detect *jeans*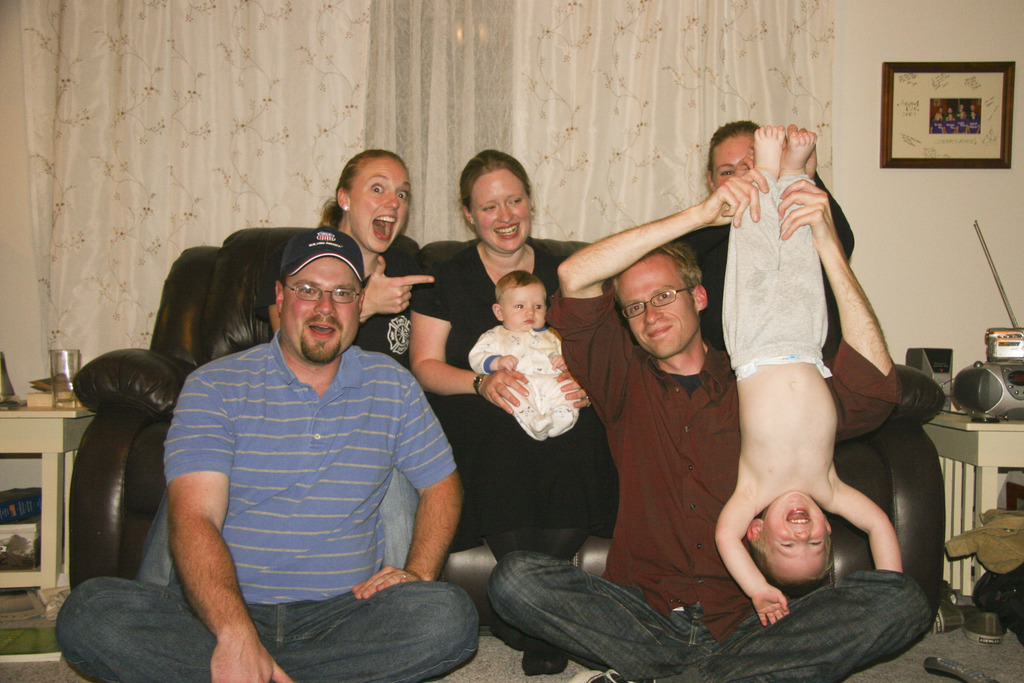
(x1=479, y1=546, x2=937, y2=682)
